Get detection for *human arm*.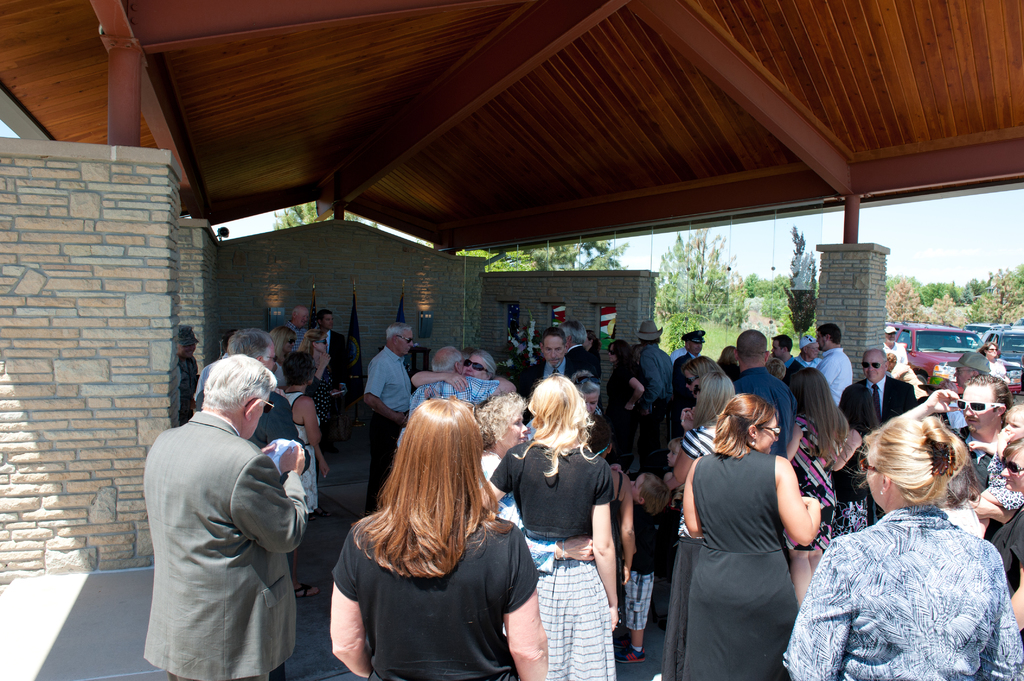
Detection: rect(896, 382, 960, 421).
